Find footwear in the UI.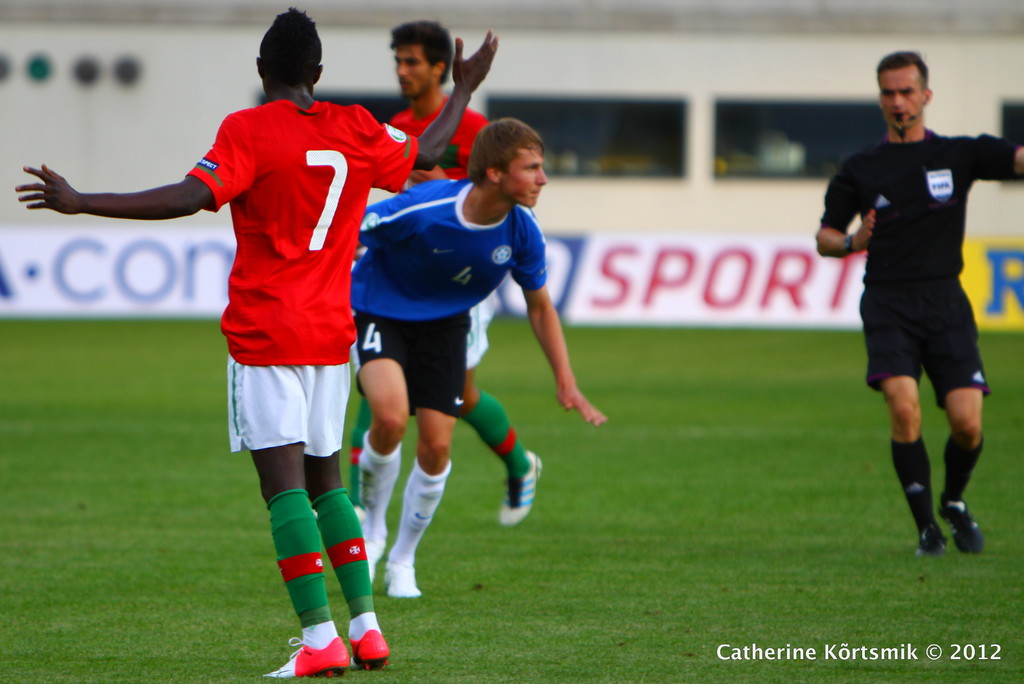
UI element at (938,491,984,558).
